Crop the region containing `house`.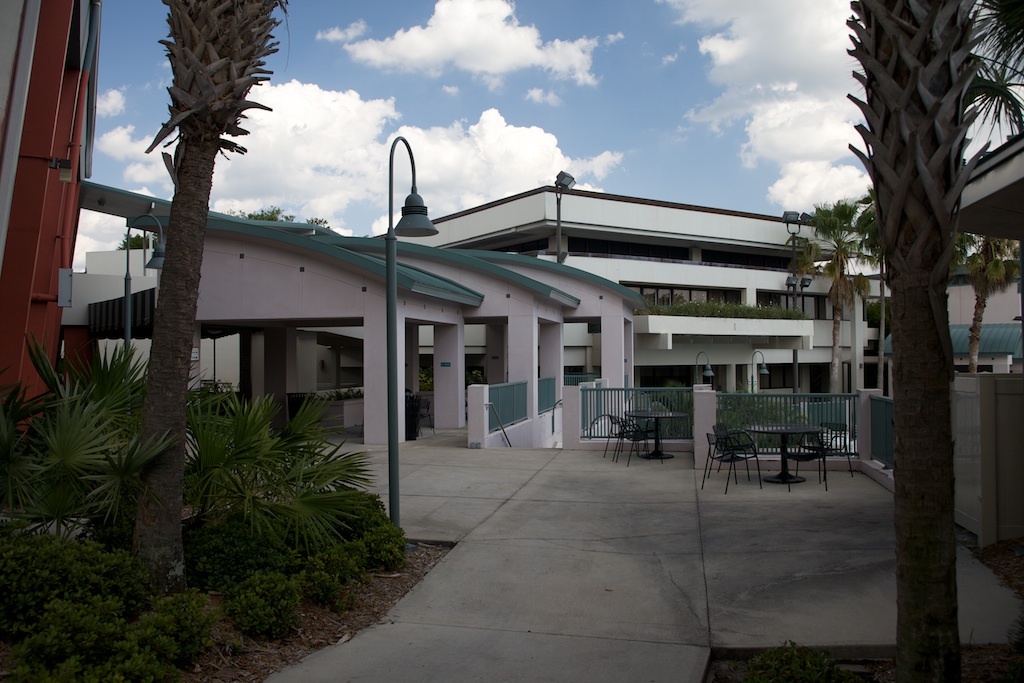
Crop region: (x1=966, y1=134, x2=1023, y2=240).
